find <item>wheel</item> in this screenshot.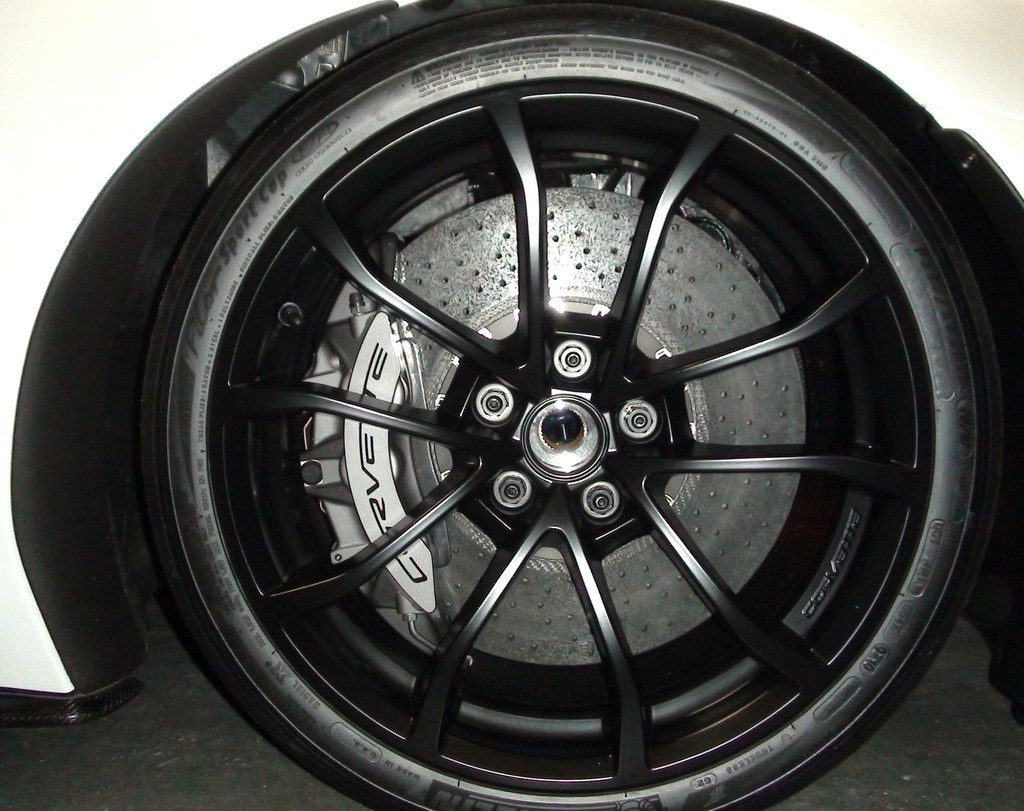
The bounding box for <item>wheel</item> is (x1=125, y1=0, x2=1010, y2=810).
